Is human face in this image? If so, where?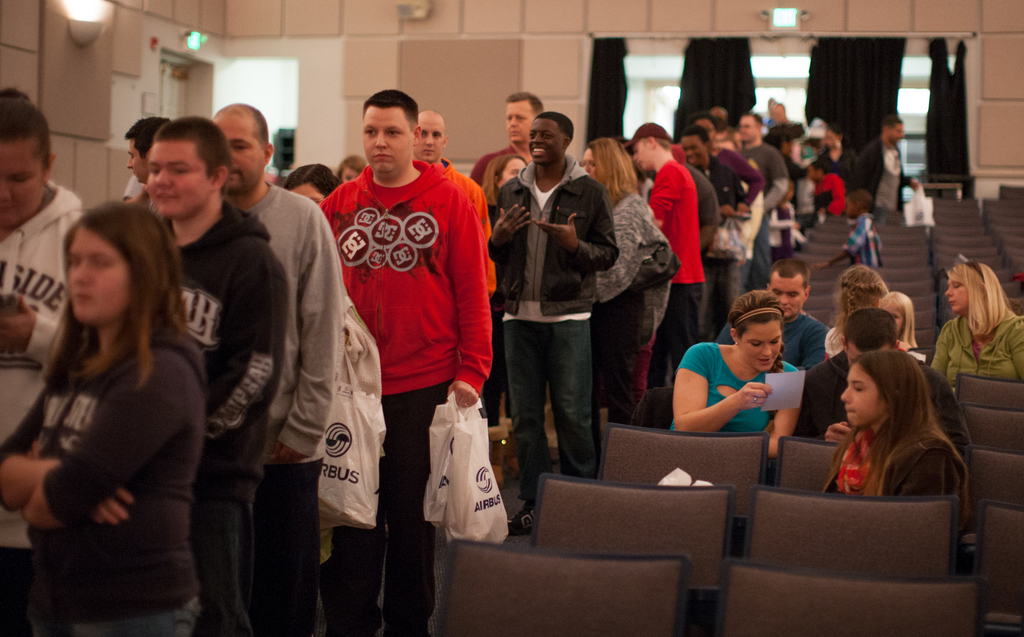
Yes, at [123, 138, 148, 182].
